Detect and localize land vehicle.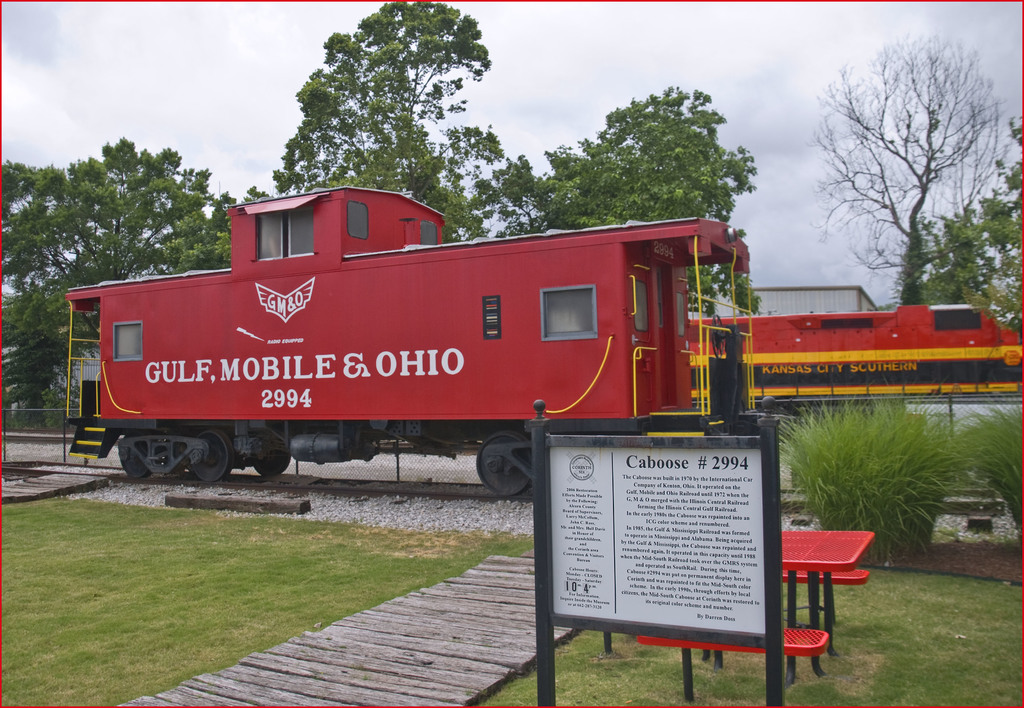
Localized at <bbox>33, 185, 930, 513</bbox>.
